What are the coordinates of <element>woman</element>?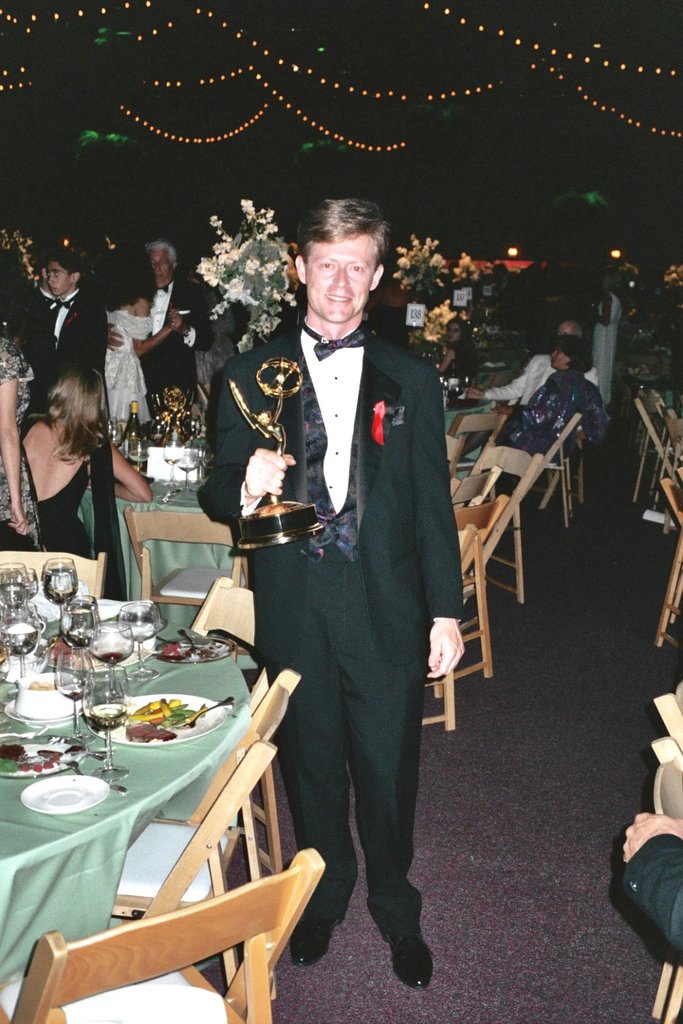
<bbox>583, 270, 632, 423</bbox>.
